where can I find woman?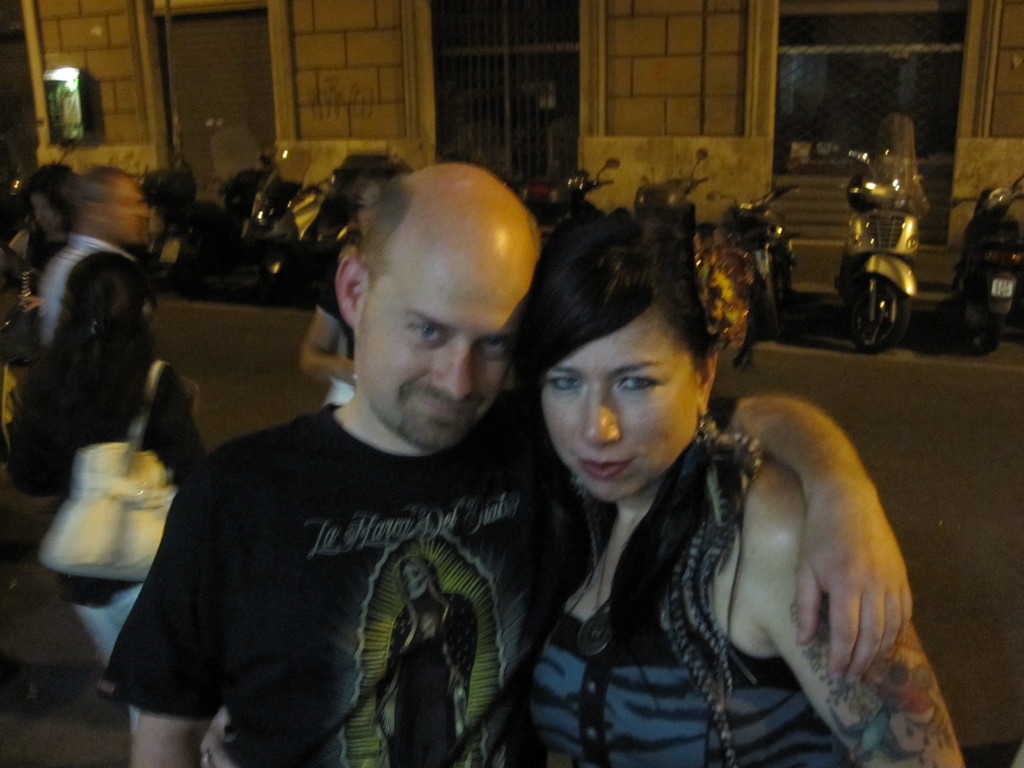
You can find it at 479 205 898 766.
